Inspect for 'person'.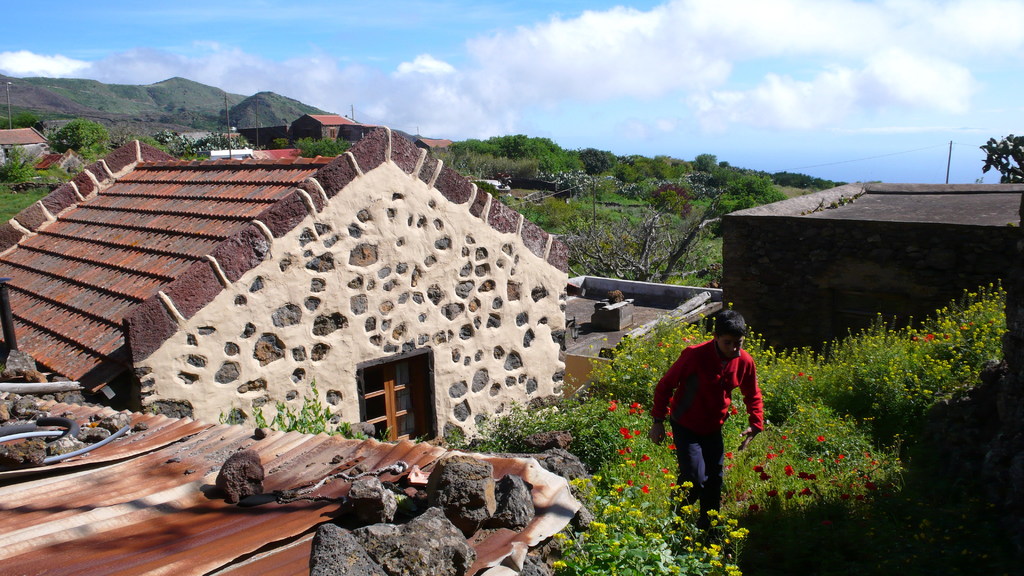
Inspection: BBox(674, 303, 759, 516).
